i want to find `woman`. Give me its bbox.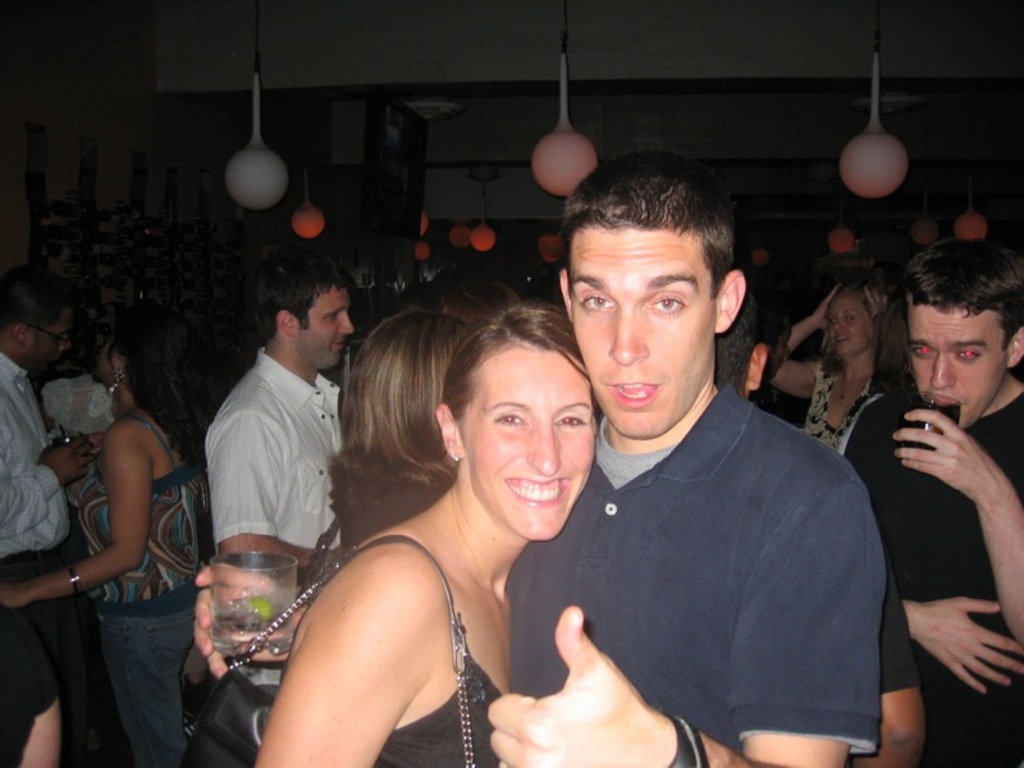
rect(326, 305, 489, 585).
